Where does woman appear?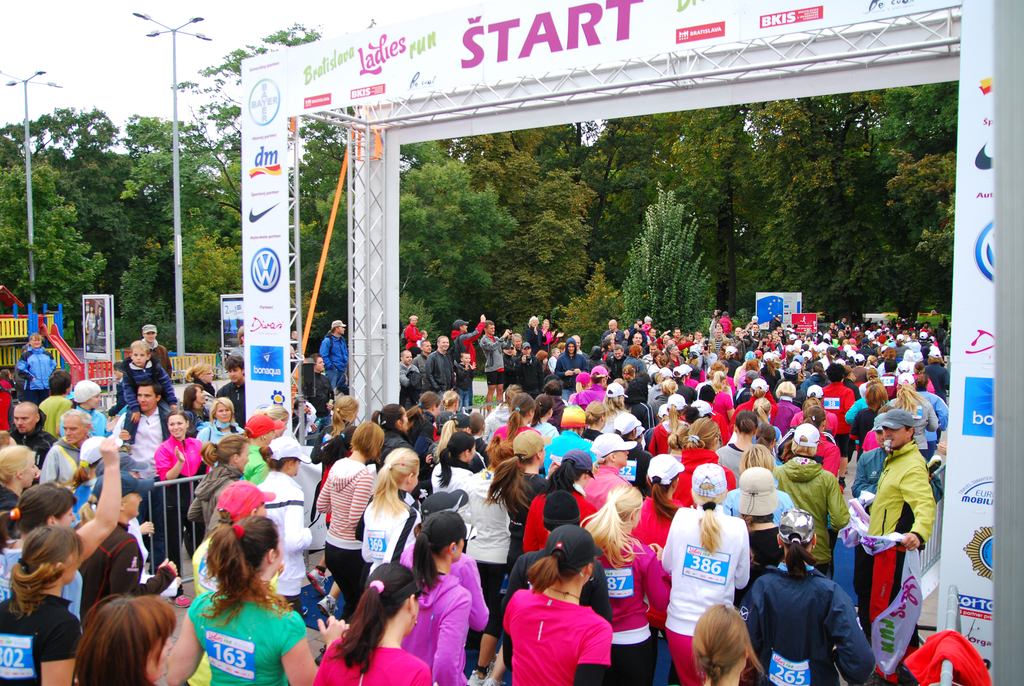
Appears at left=56, top=380, right=105, bottom=439.
